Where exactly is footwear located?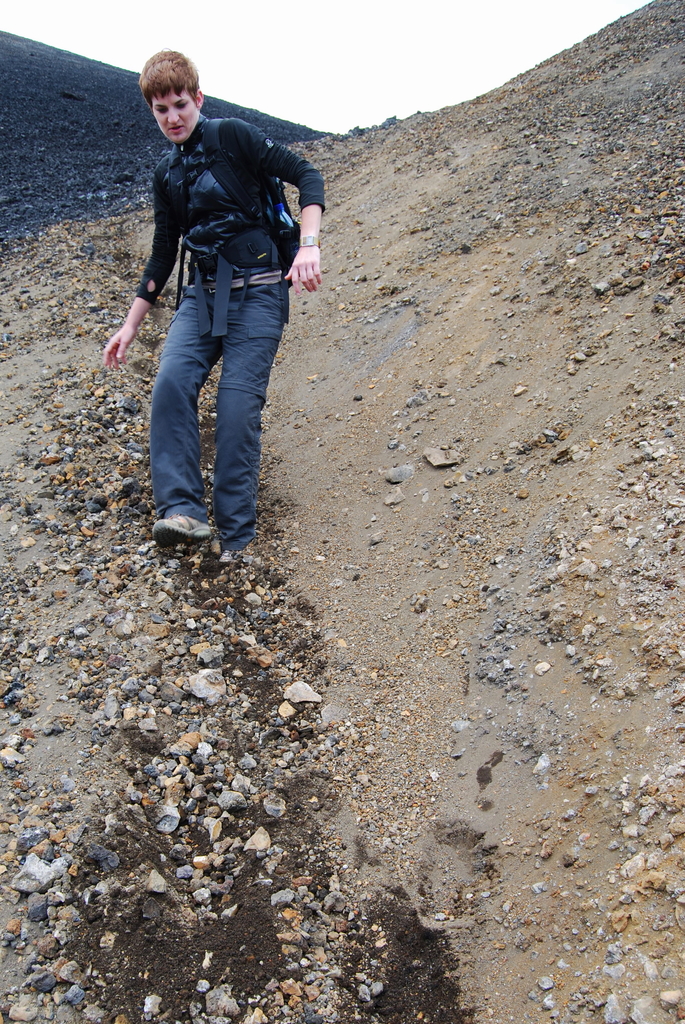
Its bounding box is [147,484,252,547].
